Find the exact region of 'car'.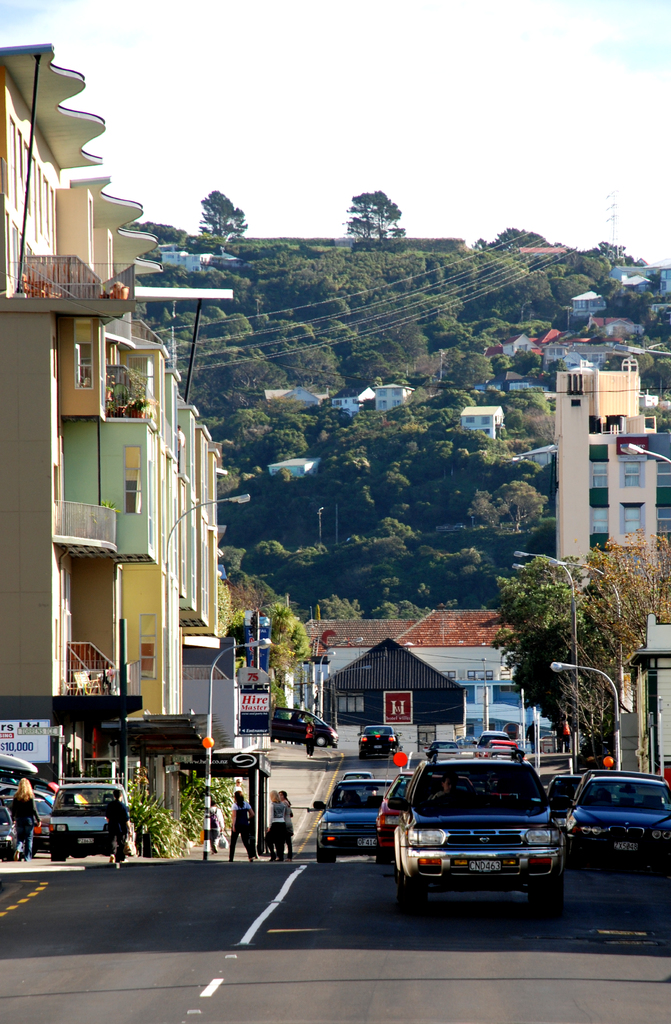
Exact region: {"x1": 311, "y1": 779, "x2": 382, "y2": 858}.
